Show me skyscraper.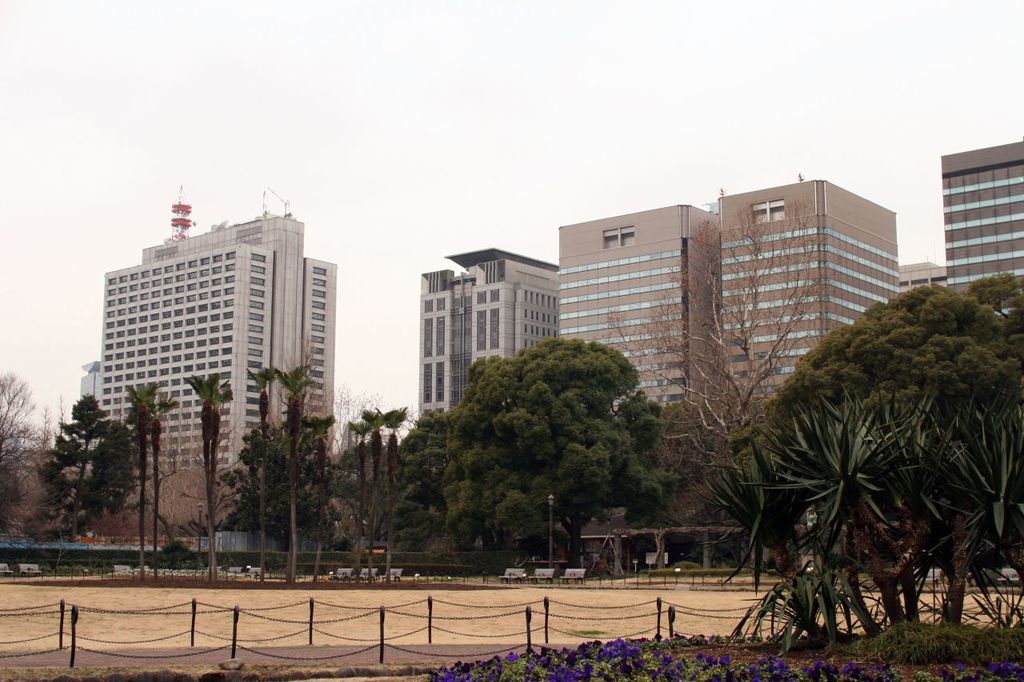
skyscraper is here: crop(93, 192, 347, 564).
